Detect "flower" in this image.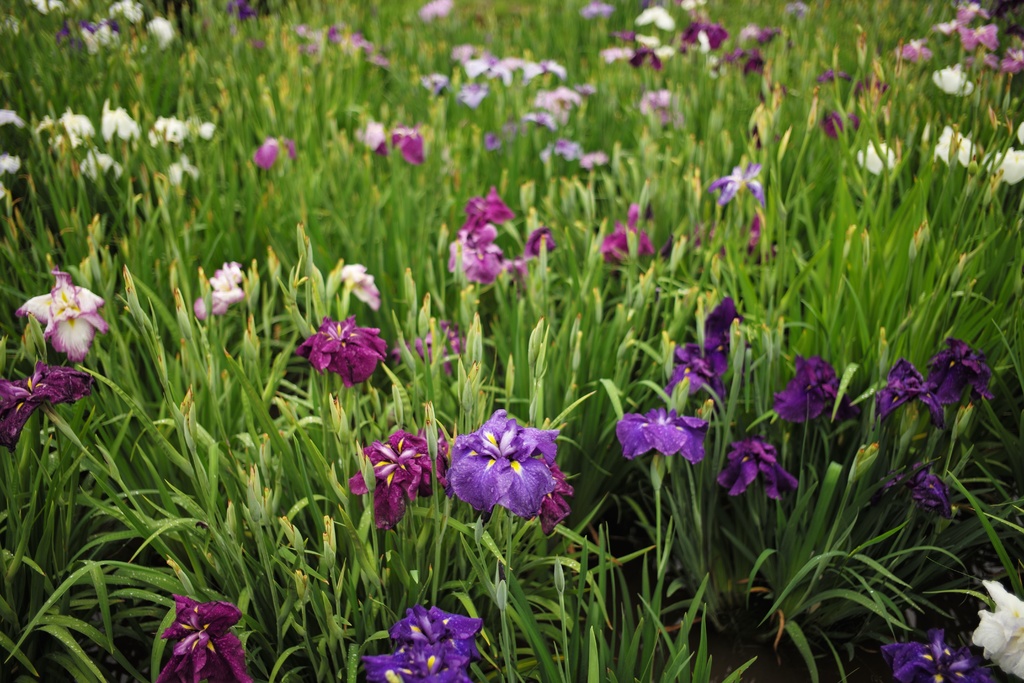
Detection: [x1=0, y1=151, x2=26, y2=192].
